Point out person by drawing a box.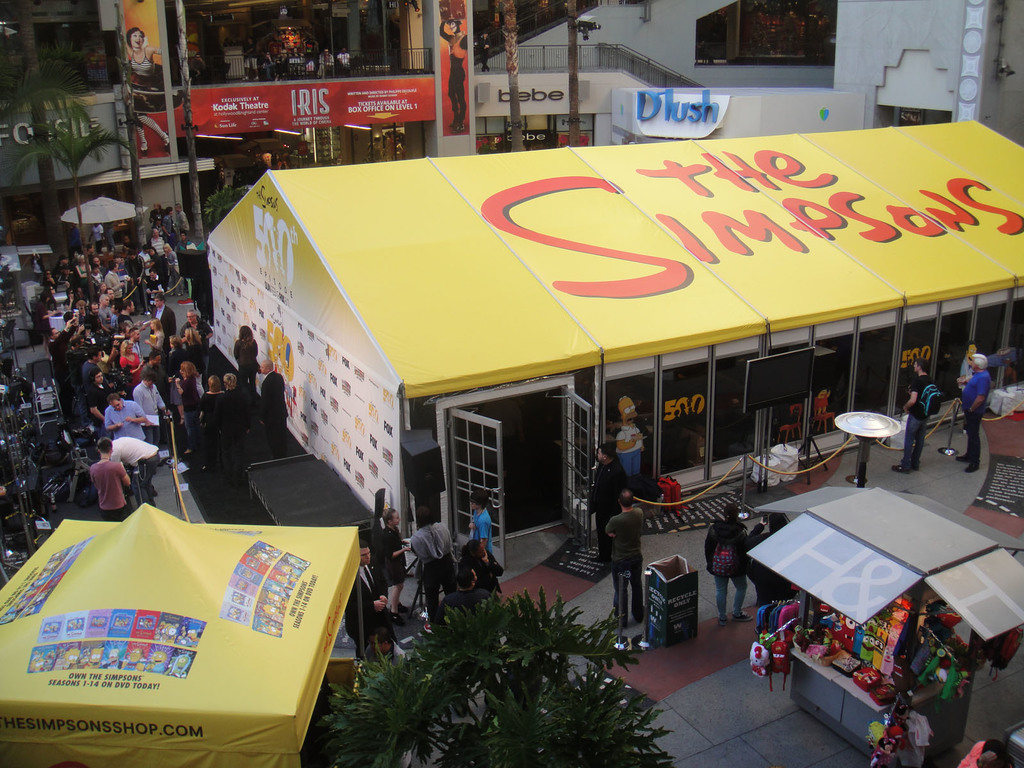
259:358:289:451.
